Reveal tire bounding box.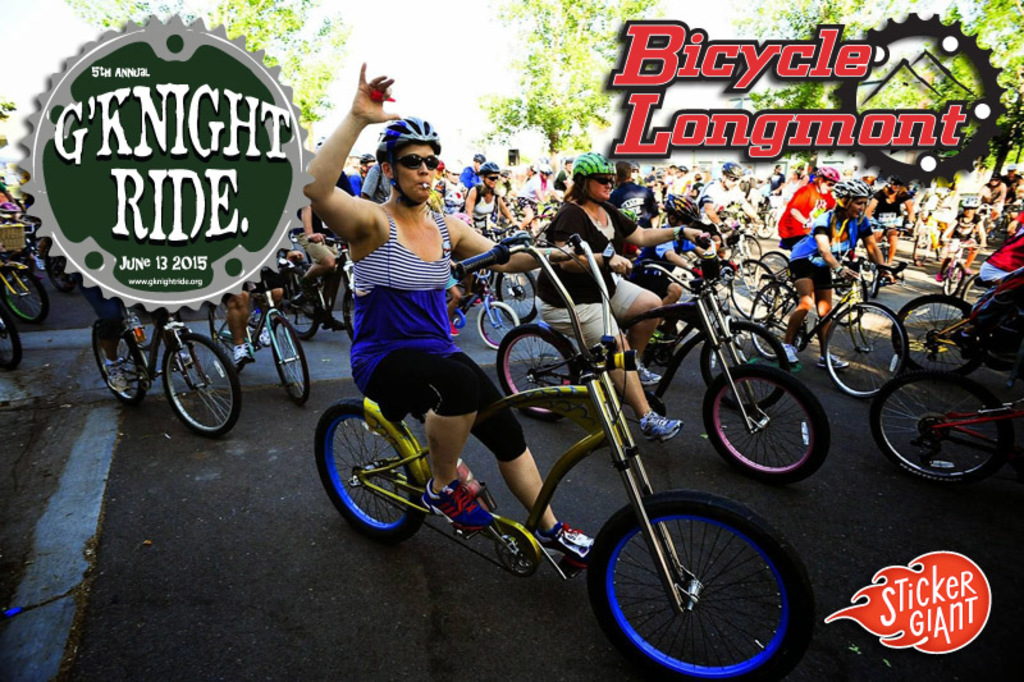
Revealed: 495/264/536/325.
